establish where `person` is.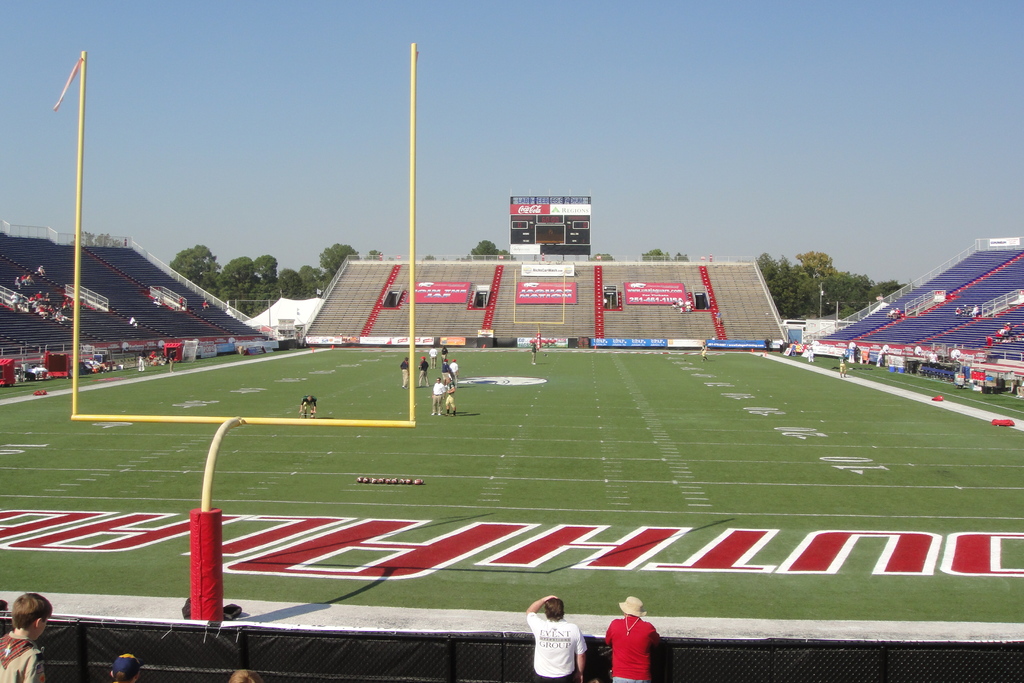
Established at [301,393,317,415].
